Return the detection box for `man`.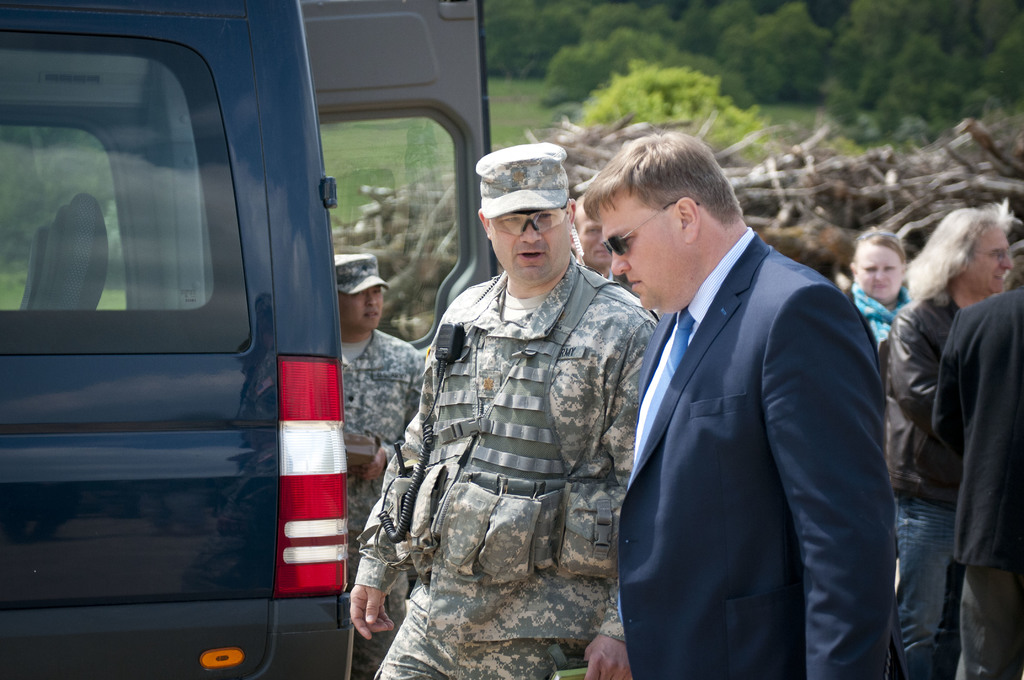
region(335, 249, 425, 679).
